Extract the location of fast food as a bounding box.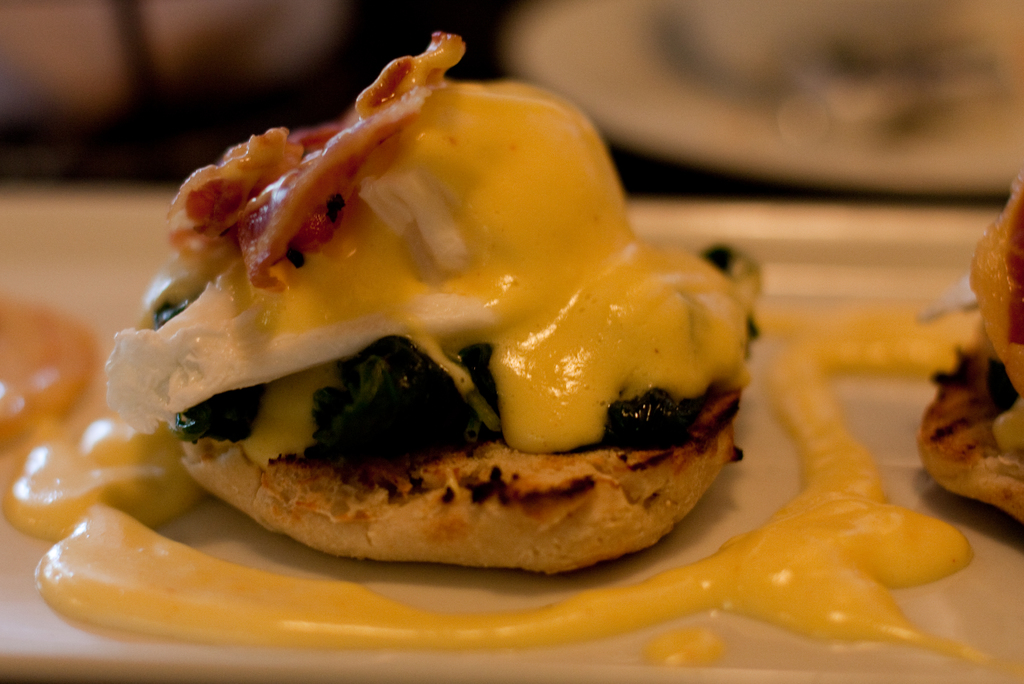
<region>73, 24, 793, 610</region>.
